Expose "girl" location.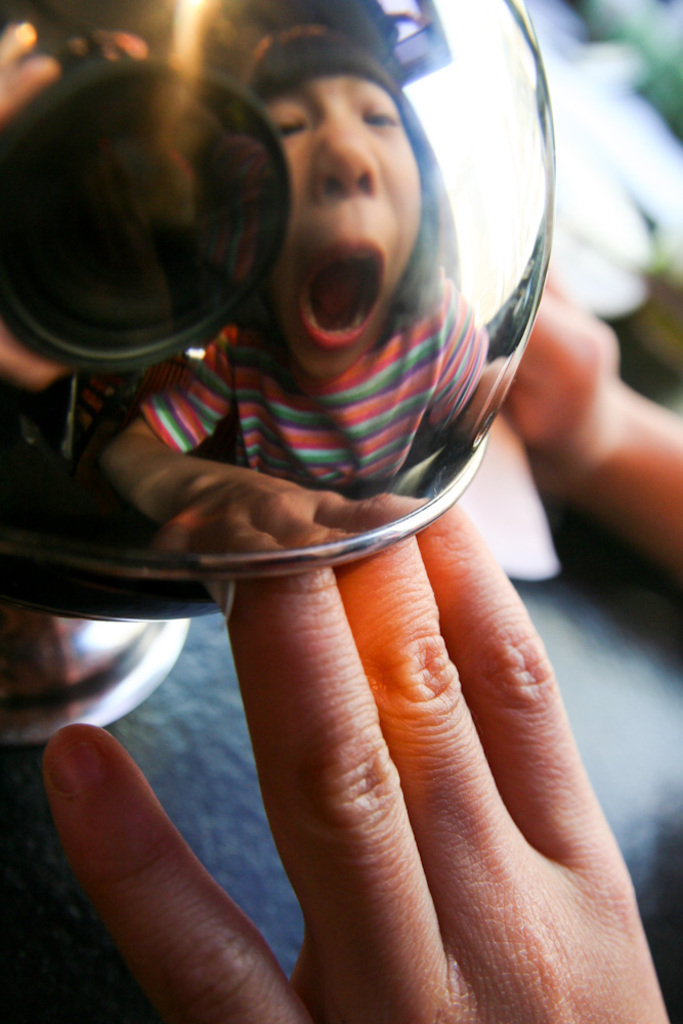
Exposed at 106/15/515/548.
